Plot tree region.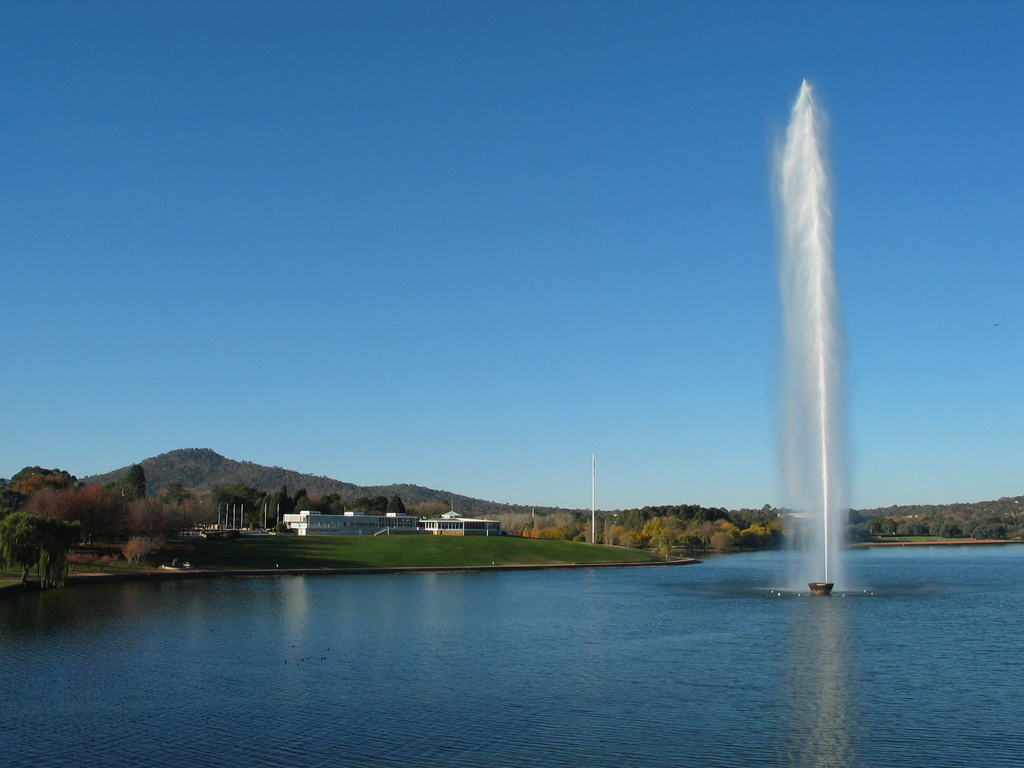
Plotted at <bbox>235, 485, 250, 525</bbox>.
